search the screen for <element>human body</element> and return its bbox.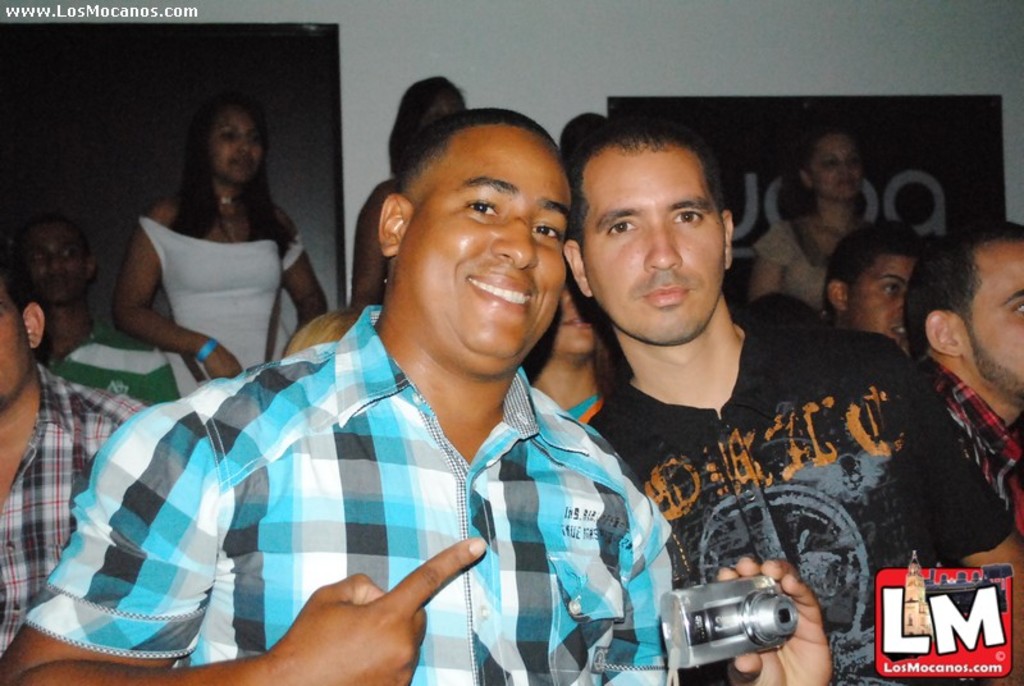
Found: (0,274,129,644).
